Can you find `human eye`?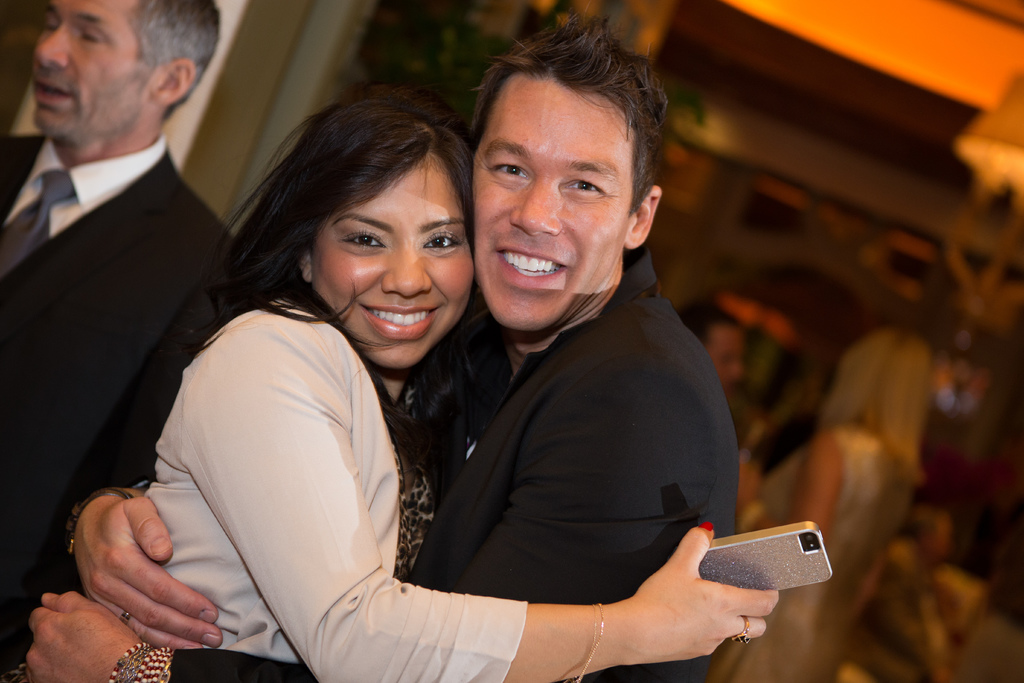
Yes, bounding box: Rect(44, 17, 58, 31).
